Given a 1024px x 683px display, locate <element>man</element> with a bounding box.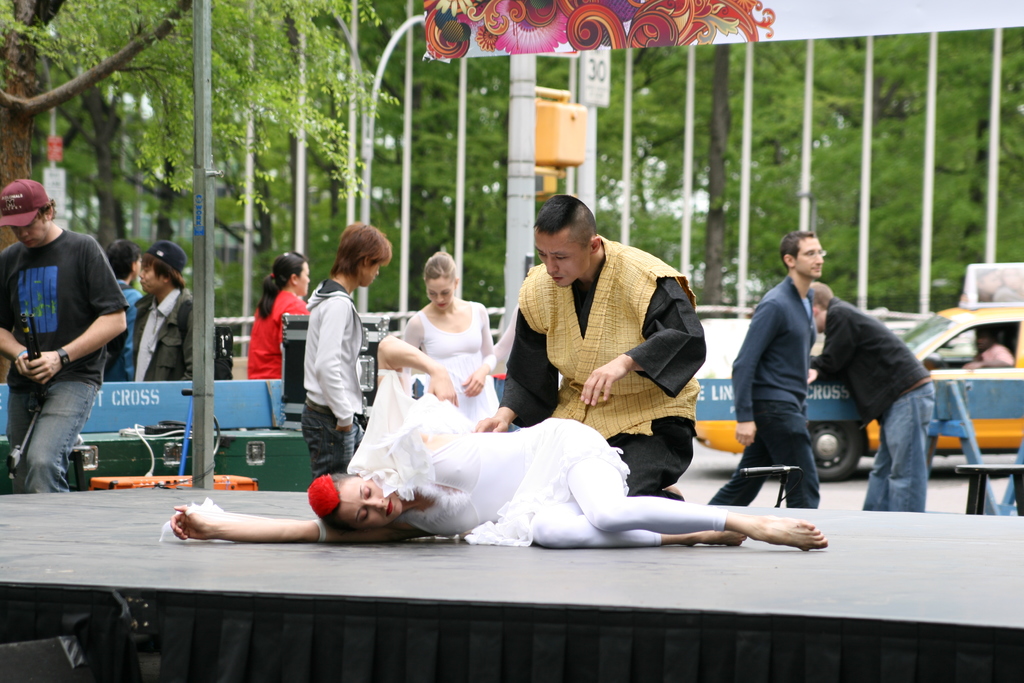
Located: <region>695, 227, 822, 516</region>.
